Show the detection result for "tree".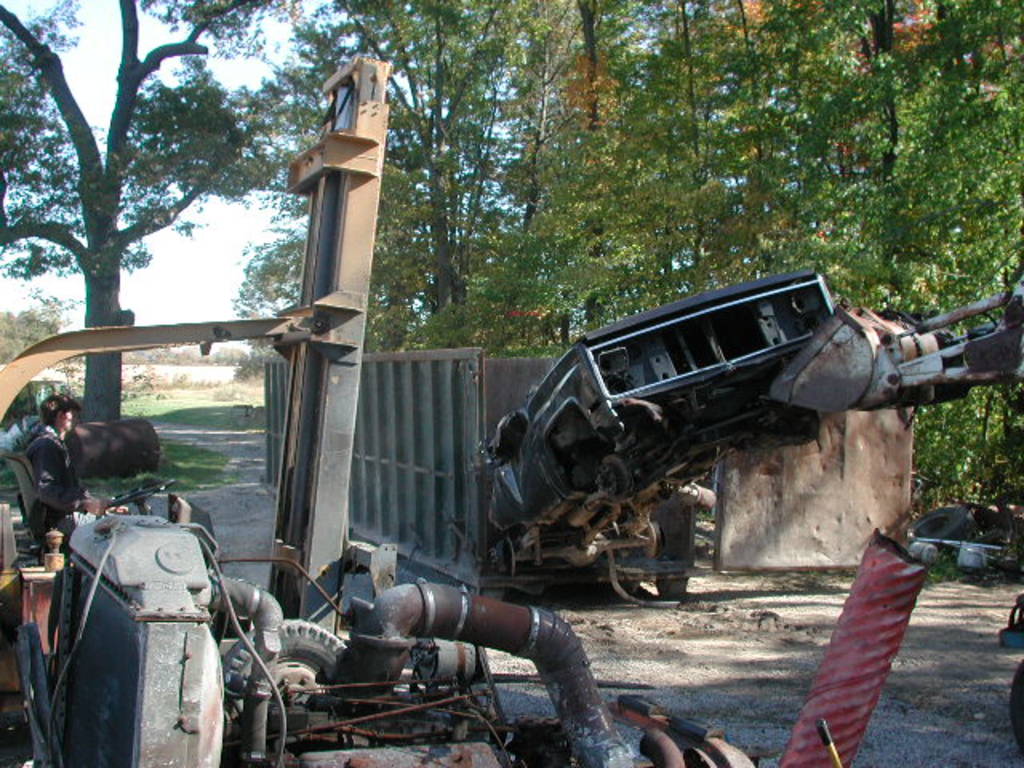
l=221, t=0, r=554, b=344.
